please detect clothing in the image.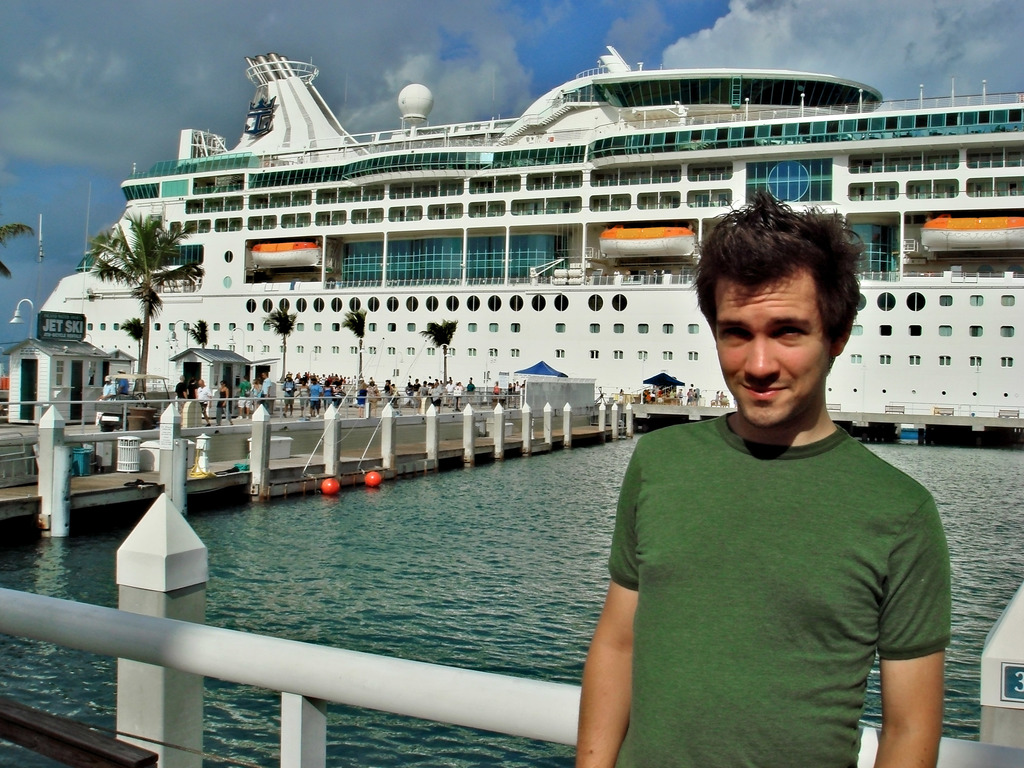
(x1=465, y1=384, x2=472, y2=396).
